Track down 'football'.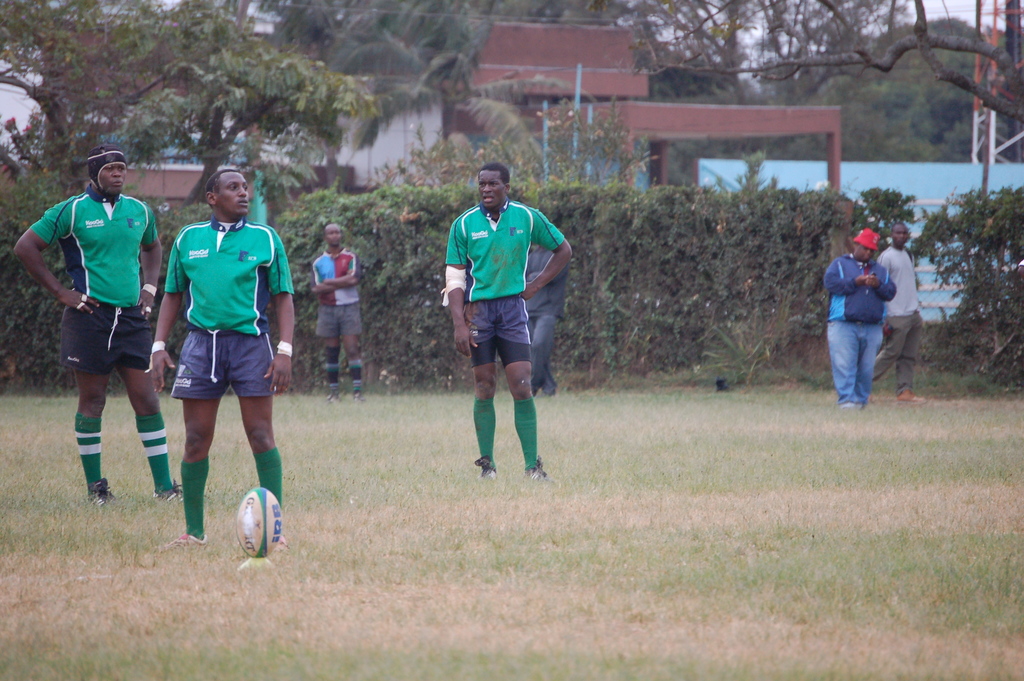
Tracked to {"left": 234, "top": 486, "right": 285, "bottom": 562}.
